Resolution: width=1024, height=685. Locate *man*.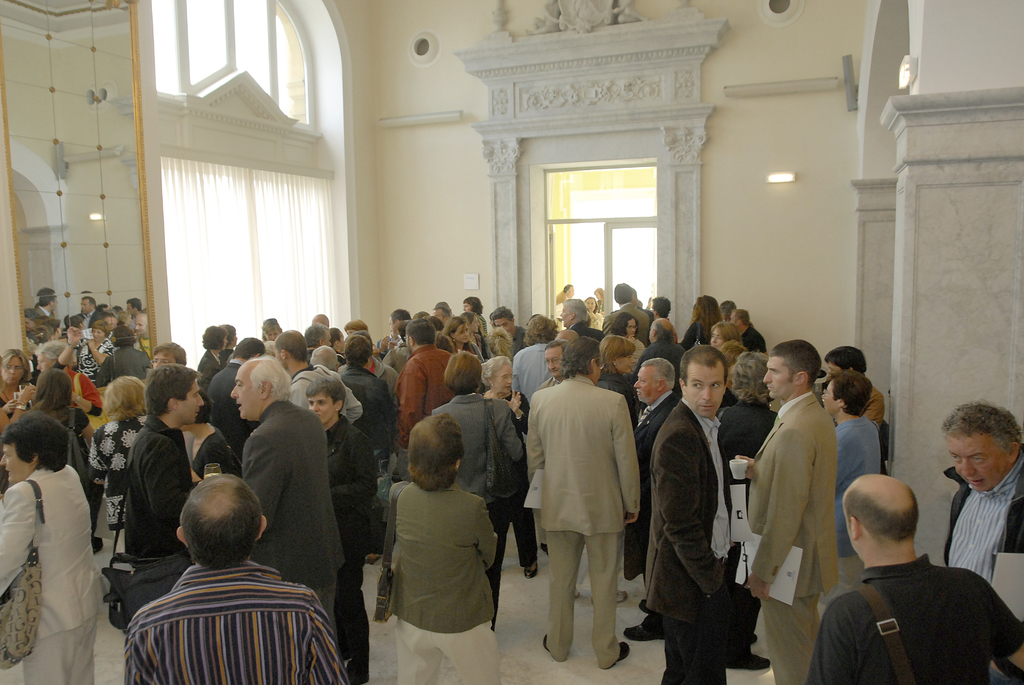
x1=31, y1=288, x2=57, y2=320.
